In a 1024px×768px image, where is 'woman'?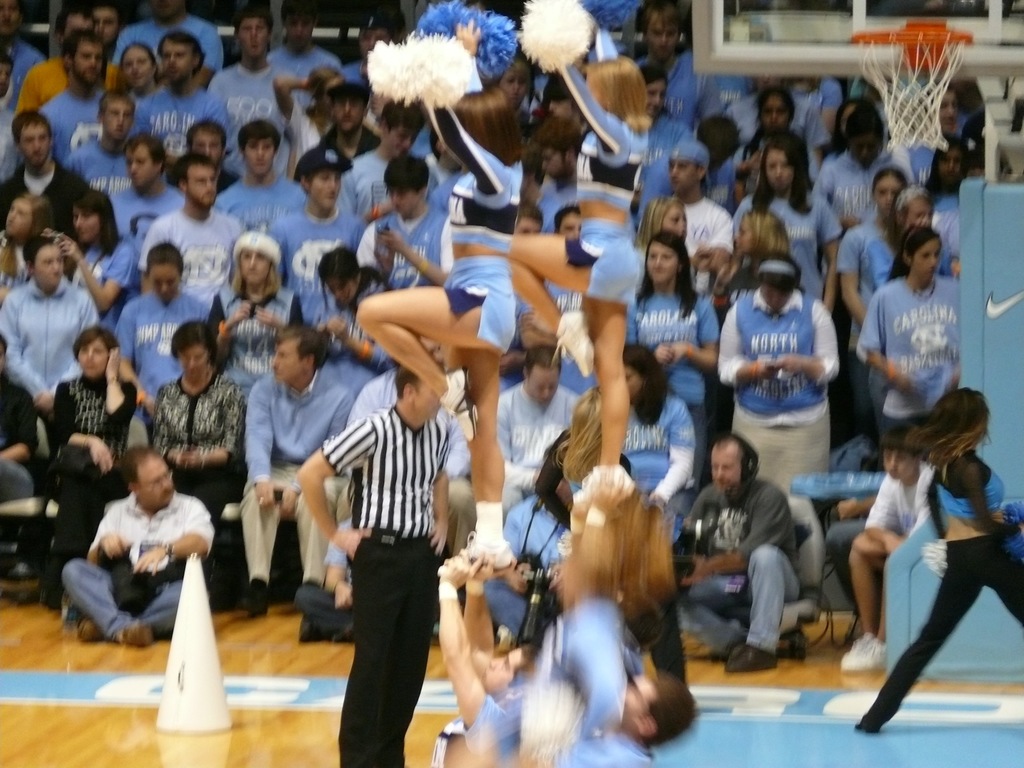
box=[45, 309, 166, 611].
